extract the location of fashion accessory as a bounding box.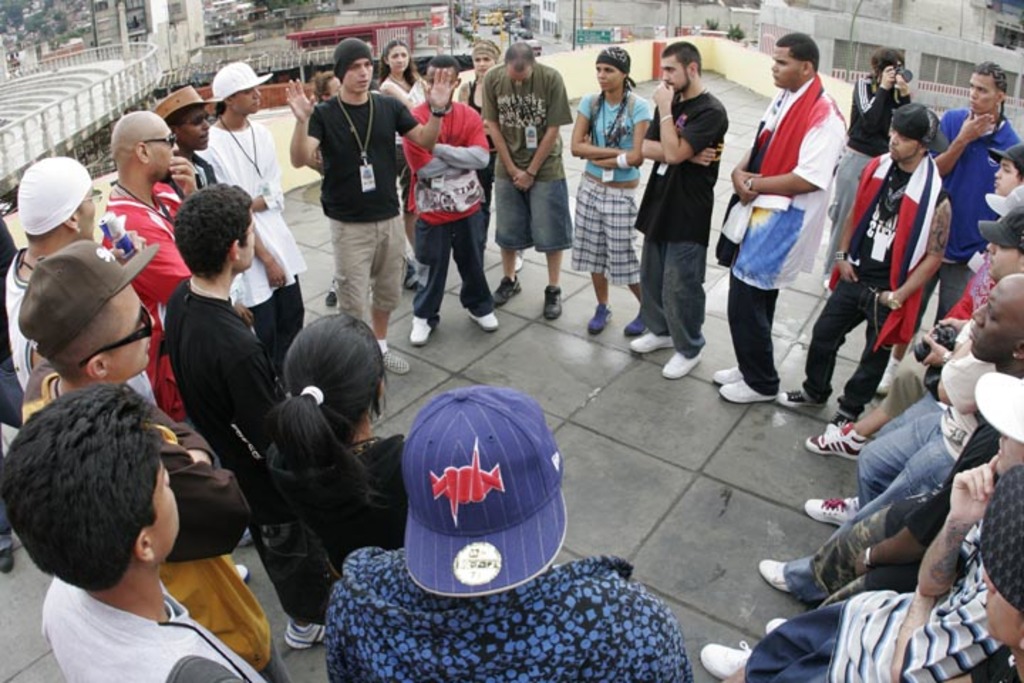
select_region(428, 101, 451, 118).
